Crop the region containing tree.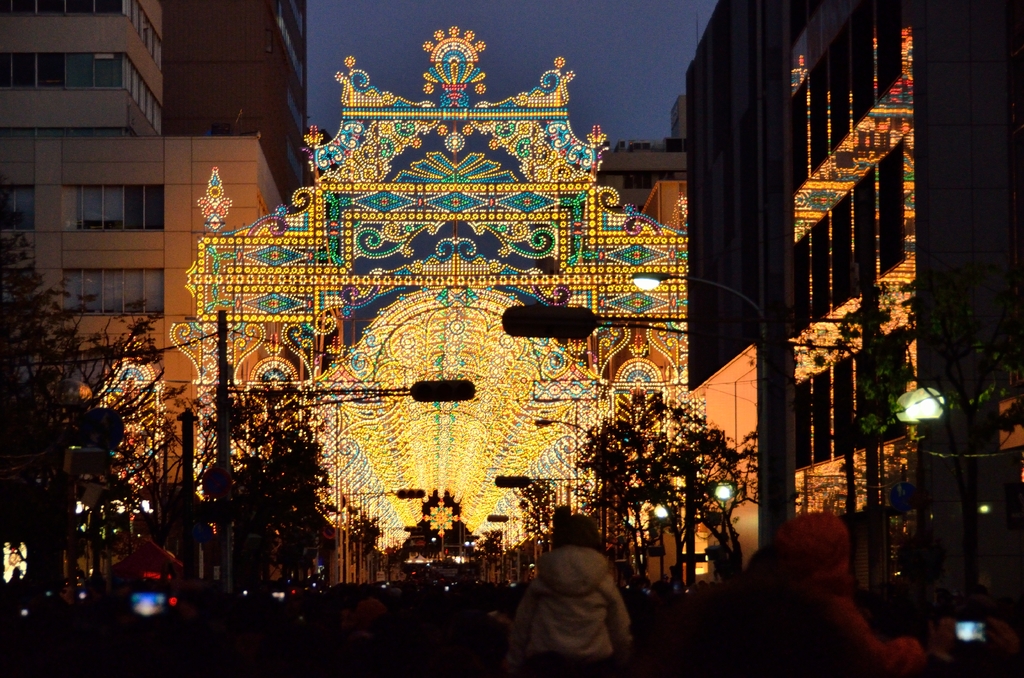
Crop region: <region>8, 245, 102, 451</region>.
